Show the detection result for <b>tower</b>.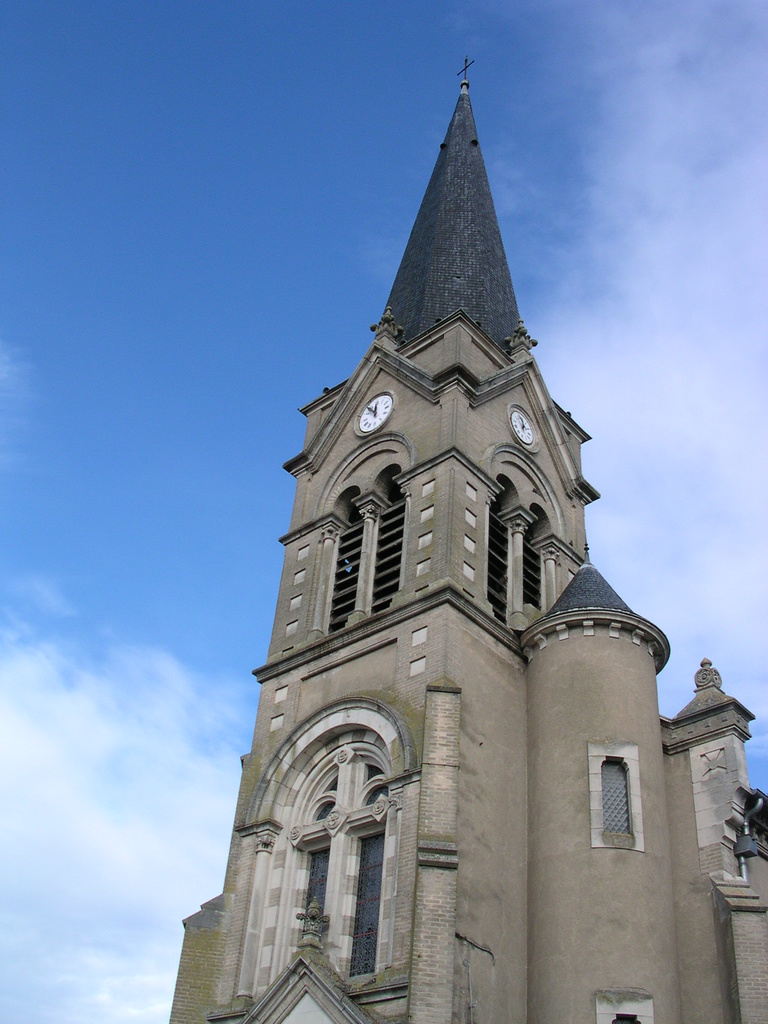
locate(164, 78, 767, 1022).
